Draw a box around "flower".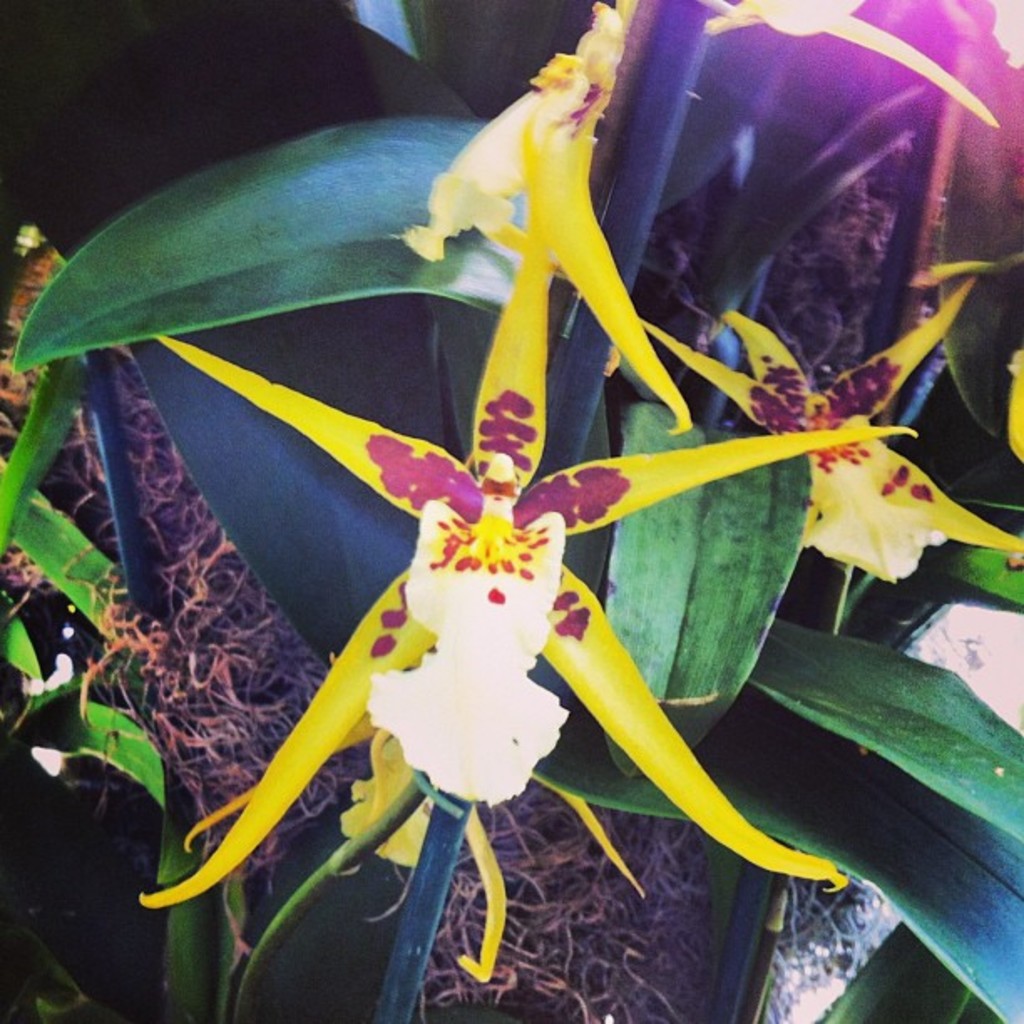
(left=395, top=0, right=679, bottom=428).
